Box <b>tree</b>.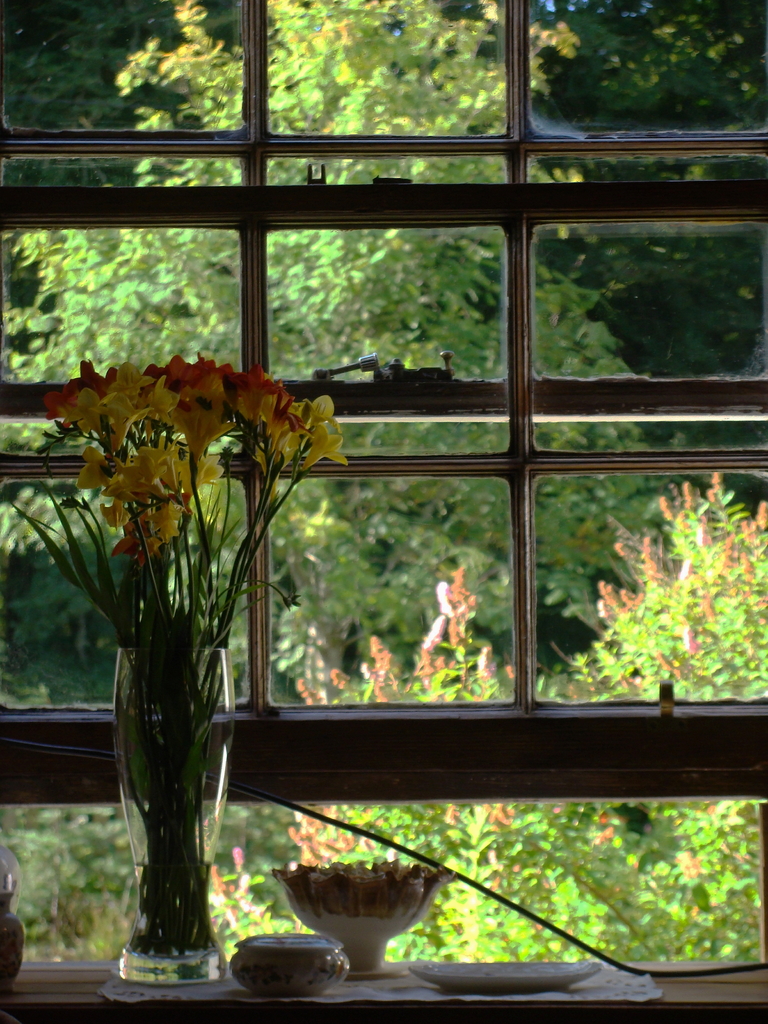
BBox(529, 0, 767, 380).
